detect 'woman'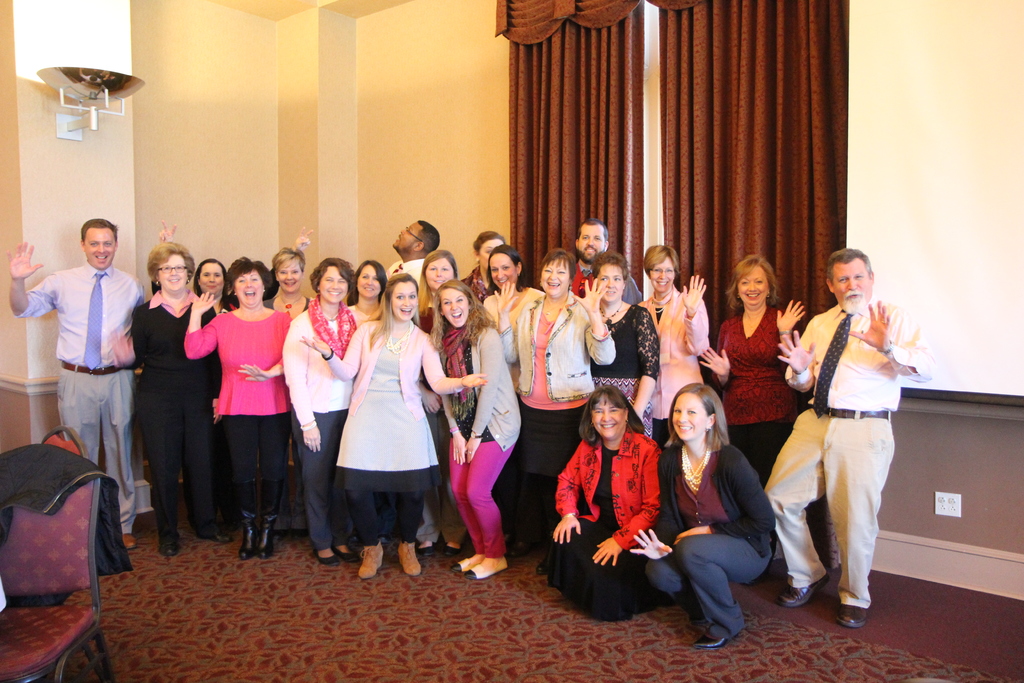
BBox(559, 372, 671, 629)
